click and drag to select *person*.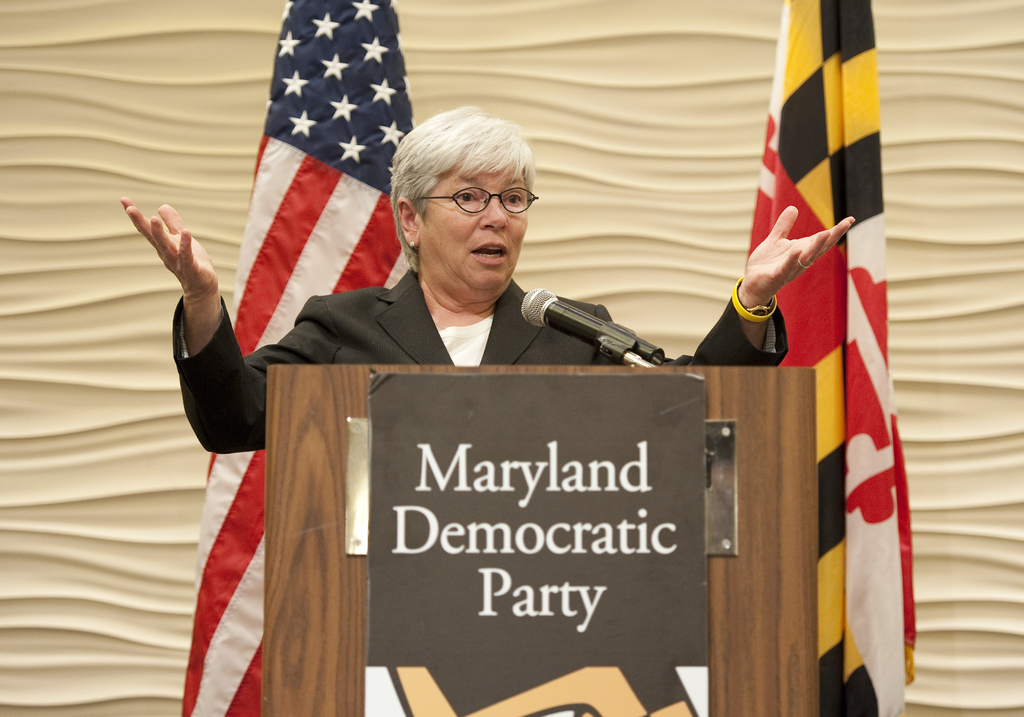
Selection: (left=120, top=100, right=854, bottom=458).
